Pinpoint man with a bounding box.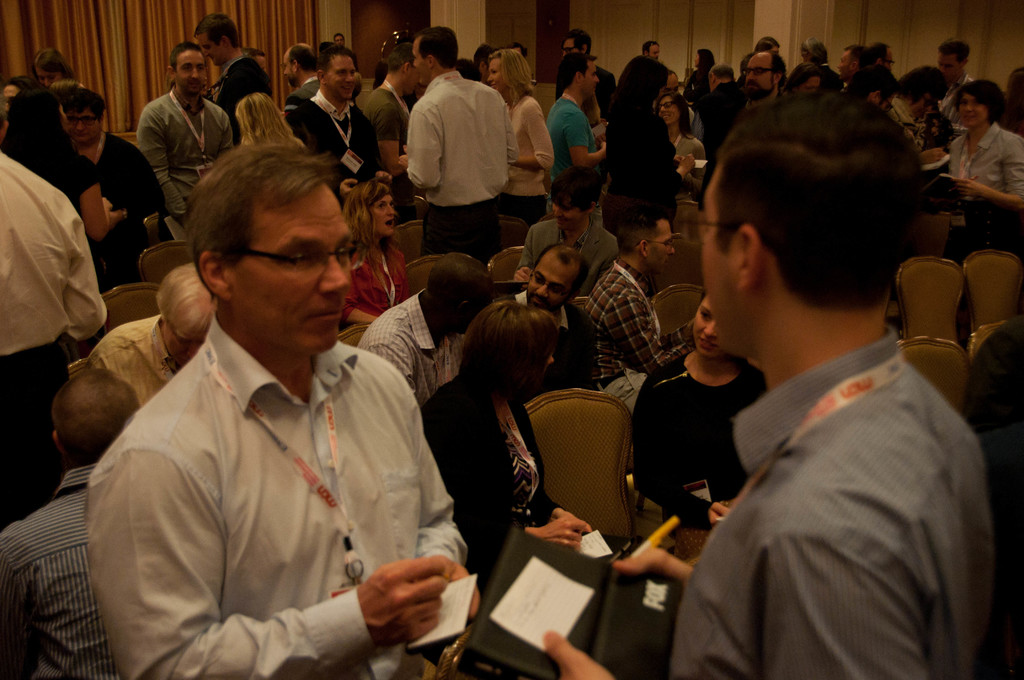
bbox=[364, 252, 510, 417].
